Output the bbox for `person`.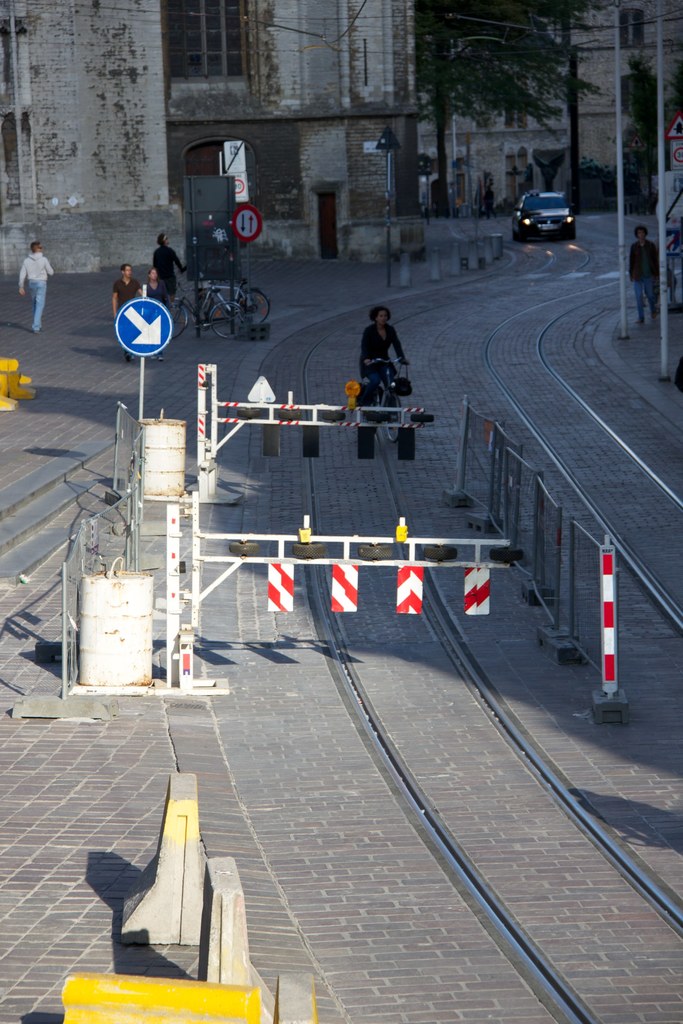
(150, 266, 170, 321).
